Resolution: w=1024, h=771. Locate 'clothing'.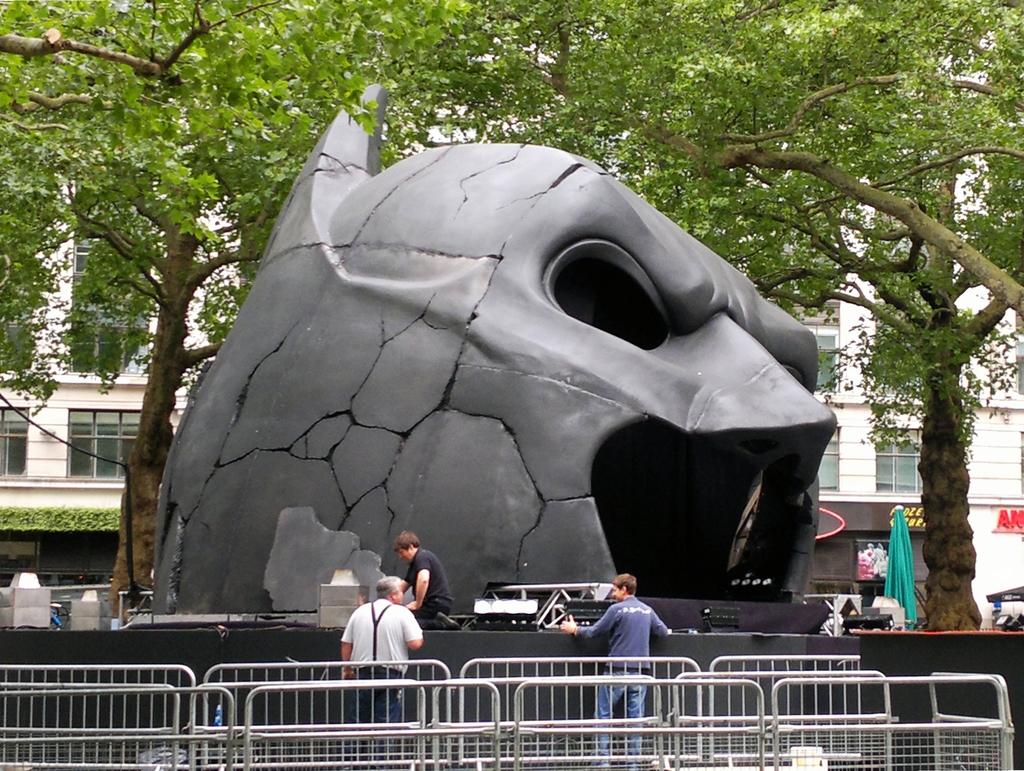
576, 592, 669, 765.
